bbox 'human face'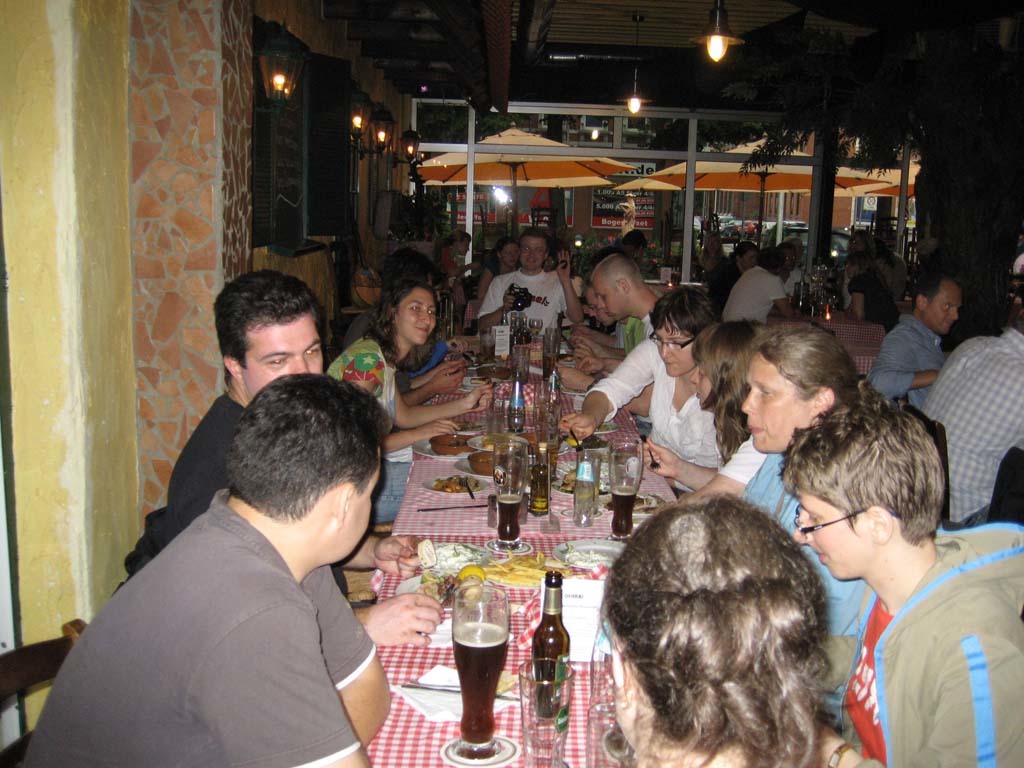
locate(657, 319, 694, 377)
